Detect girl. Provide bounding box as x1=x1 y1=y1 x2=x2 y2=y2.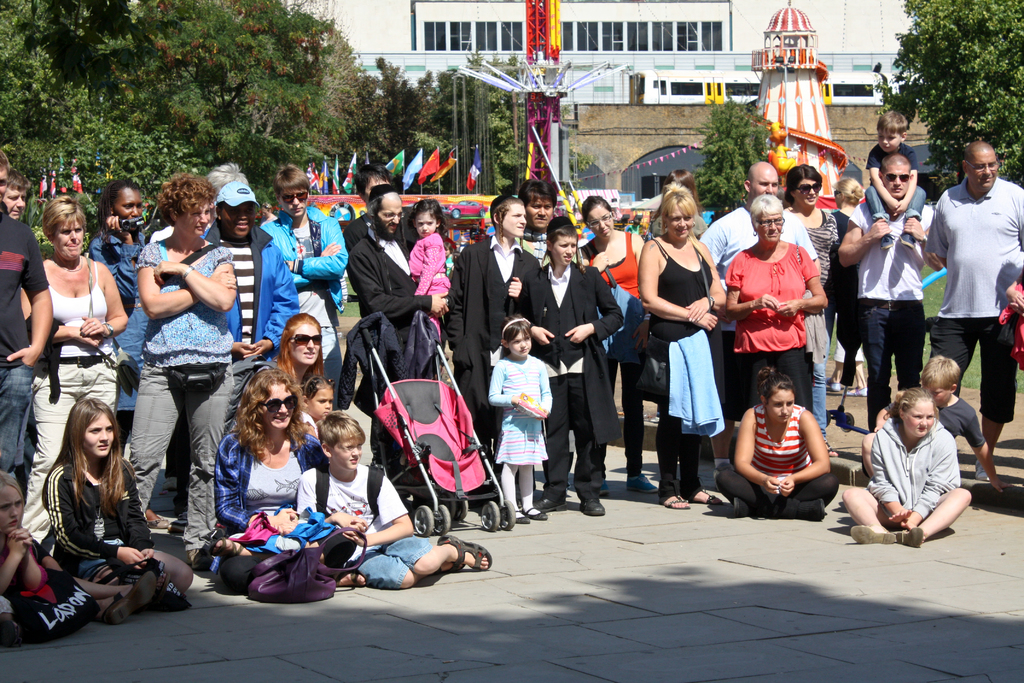
x1=42 y1=391 x2=199 y2=625.
